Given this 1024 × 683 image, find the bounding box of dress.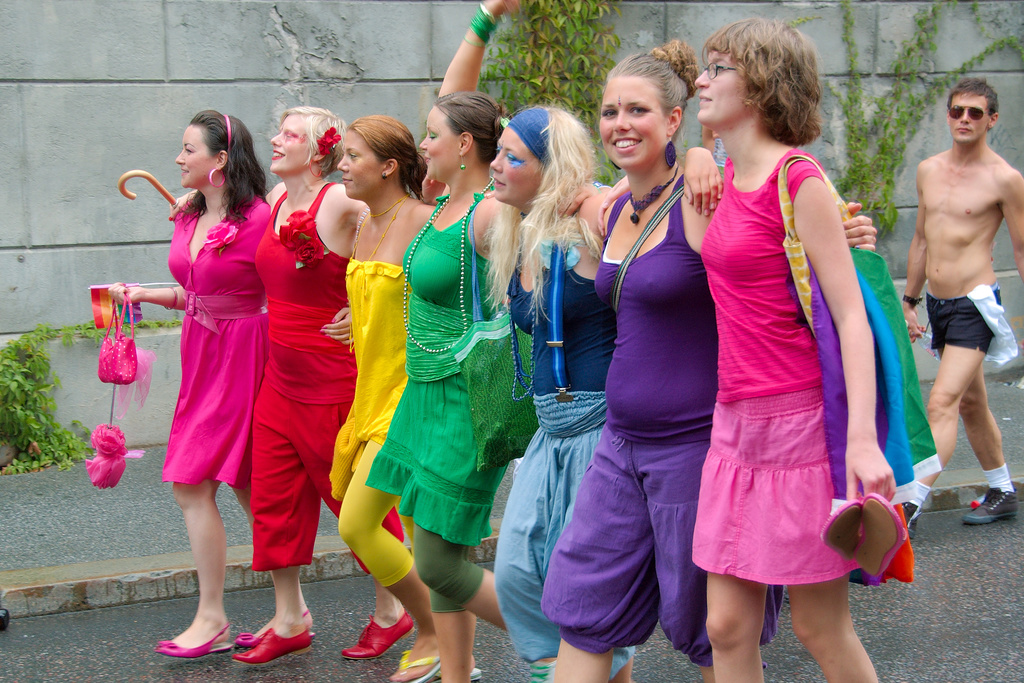
(144, 194, 259, 506).
